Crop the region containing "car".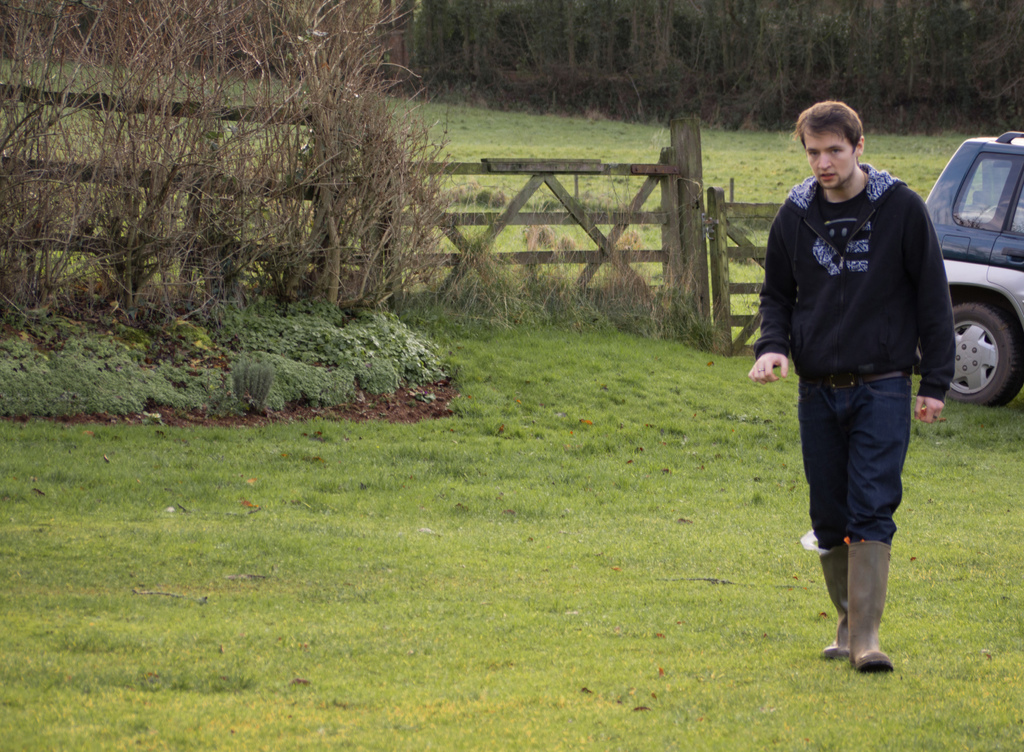
Crop region: select_region(928, 129, 1023, 404).
